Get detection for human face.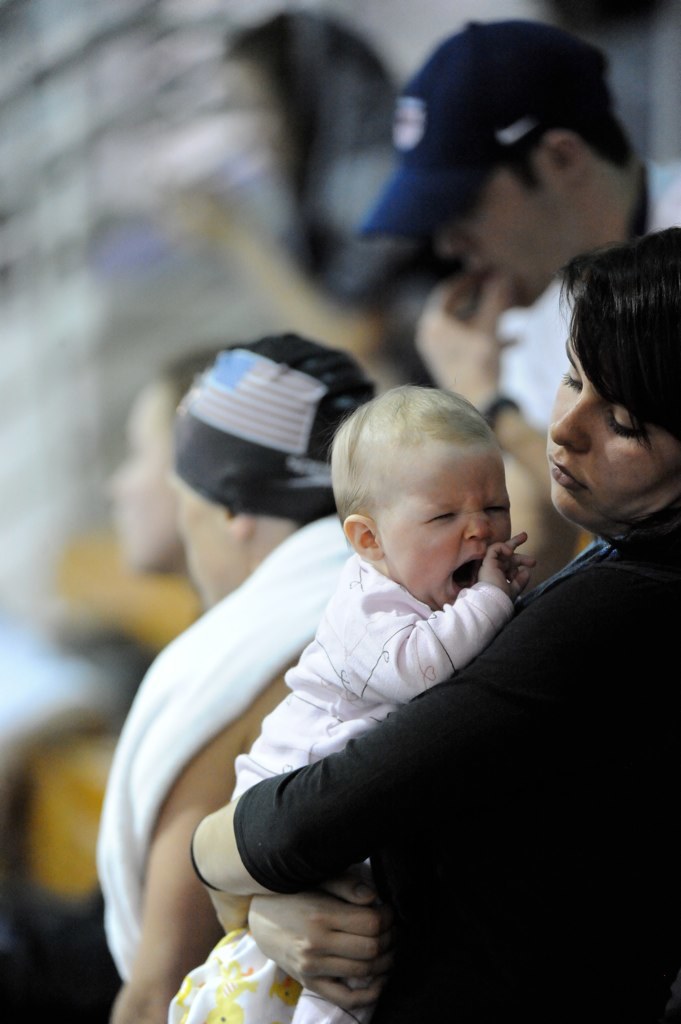
Detection: <region>445, 166, 562, 305</region>.
